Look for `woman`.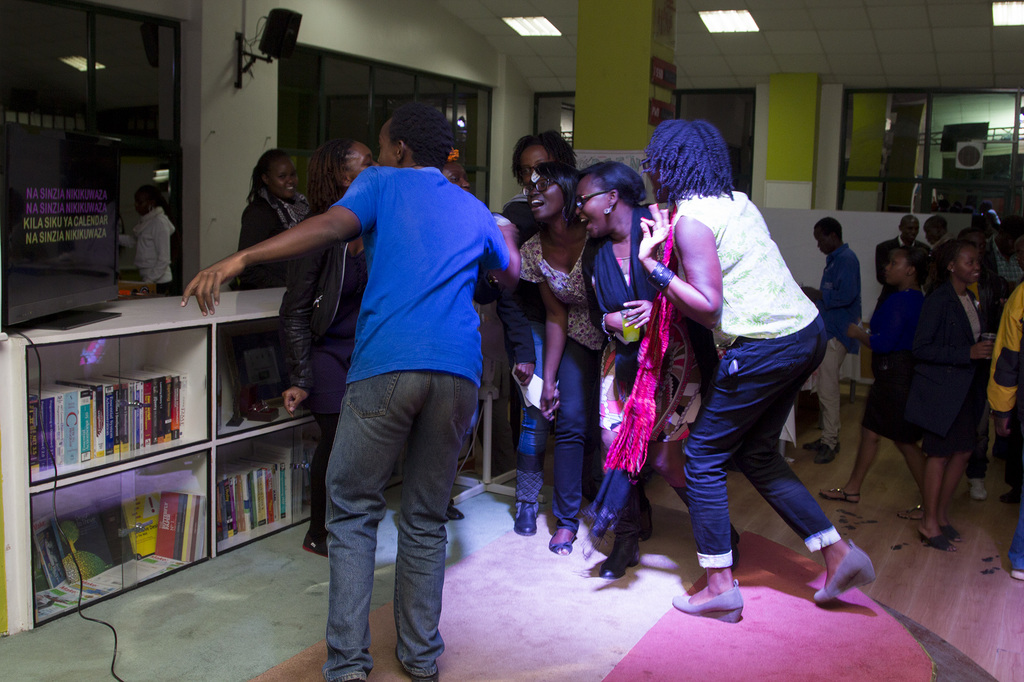
Found: left=630, top=119, right=880, bottom=629.
